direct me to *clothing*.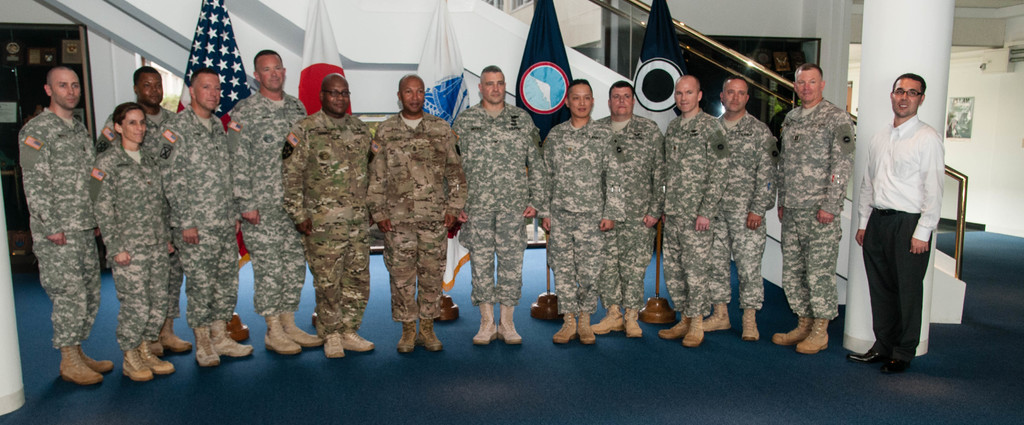
Direction: 778,208,844,315.
